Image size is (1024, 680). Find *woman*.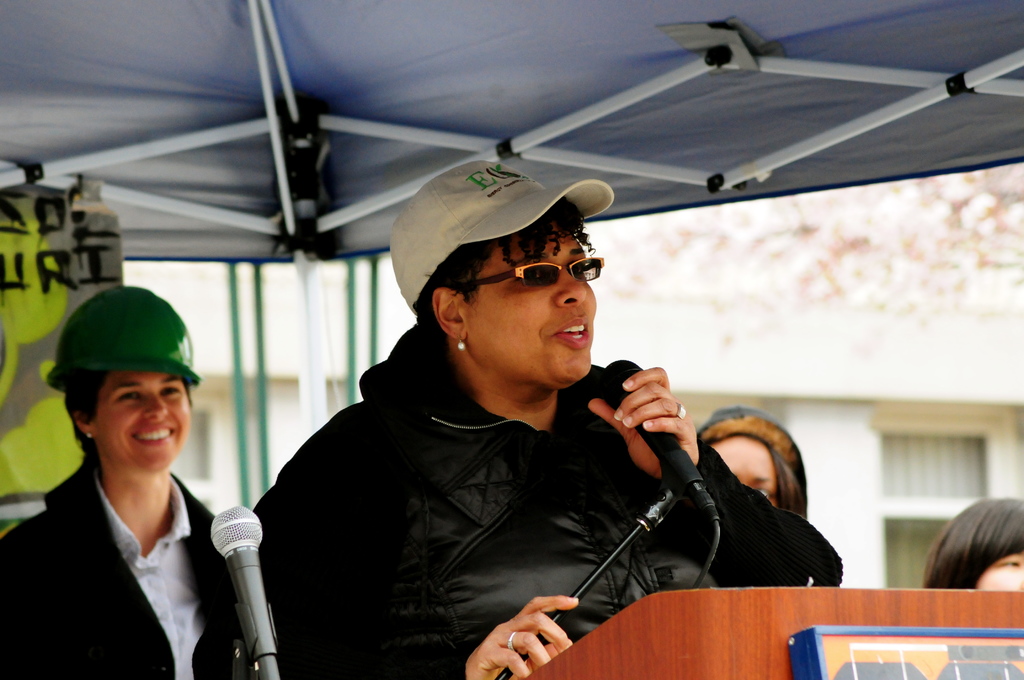
(left=245, top=156, right=844, bottom=679).
